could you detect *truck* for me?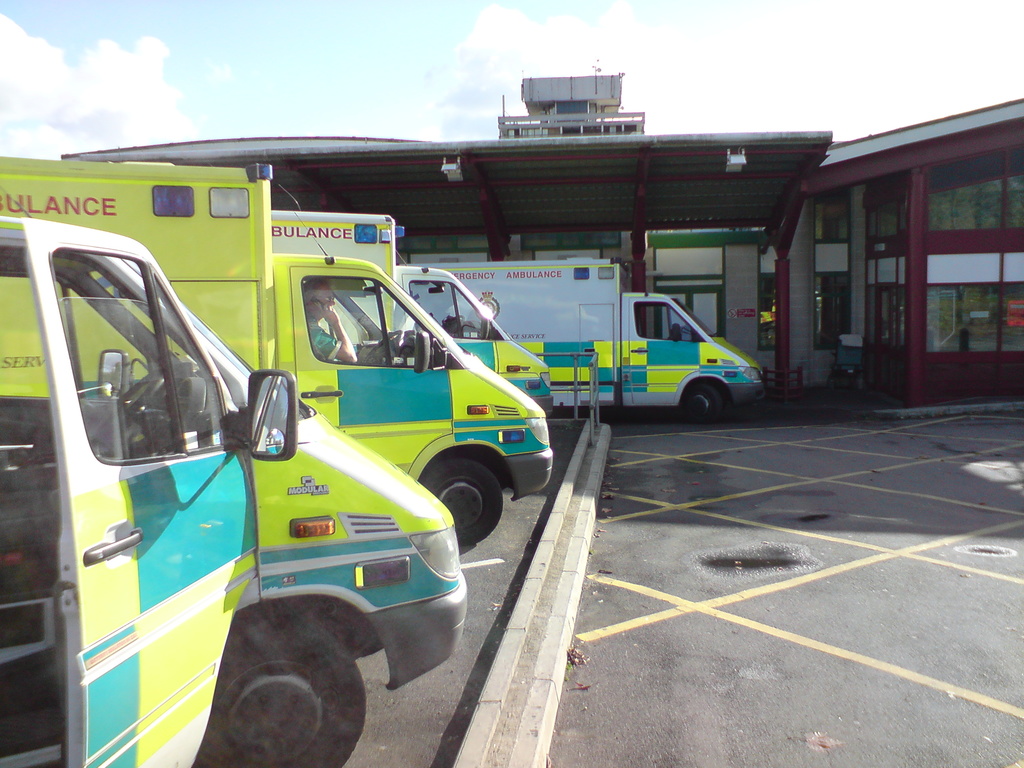
Detection result: (x1=13, y1=252, x2=454, y2=754).
